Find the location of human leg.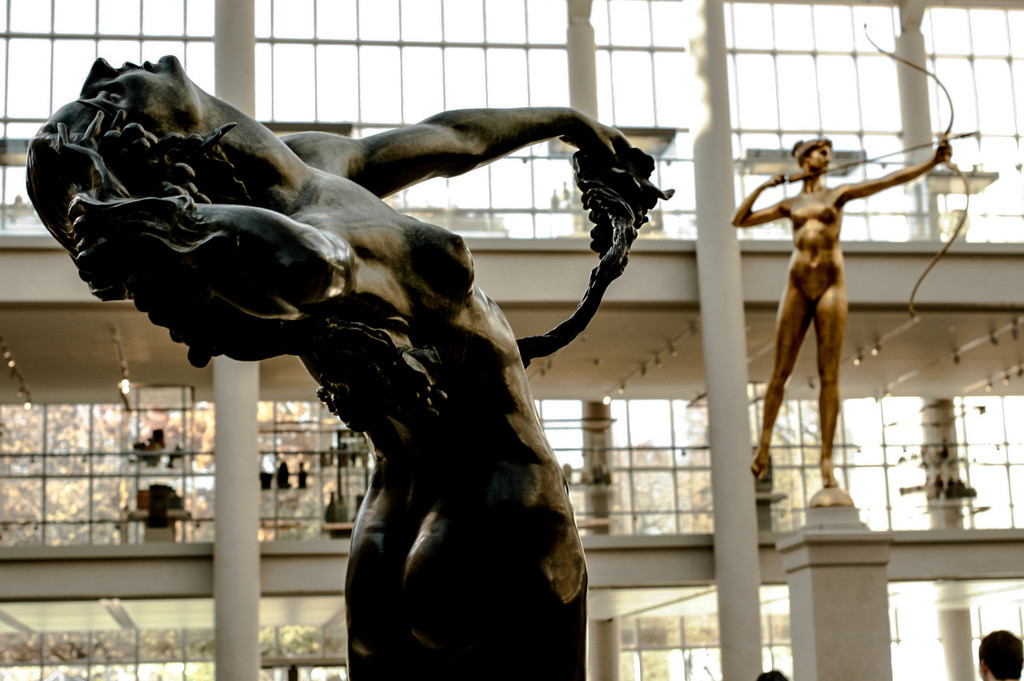
Location: left=808, top=284, right=843, bottom=486.
